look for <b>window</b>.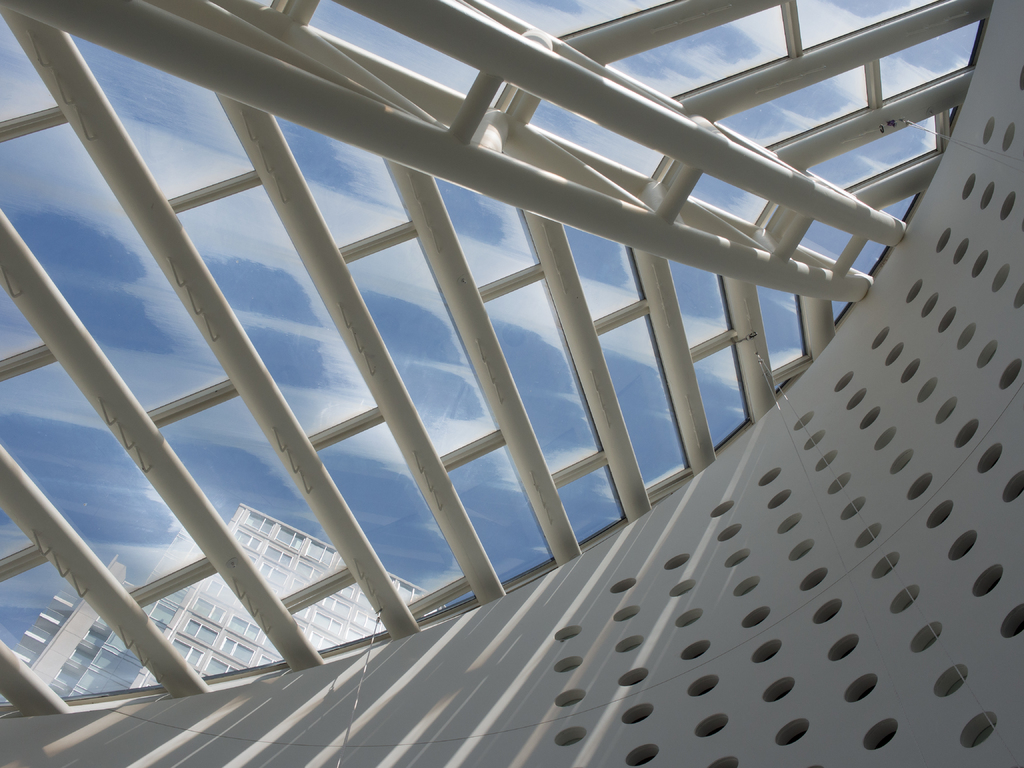
Found: left=202, top=657, right=237, bottom=675.
